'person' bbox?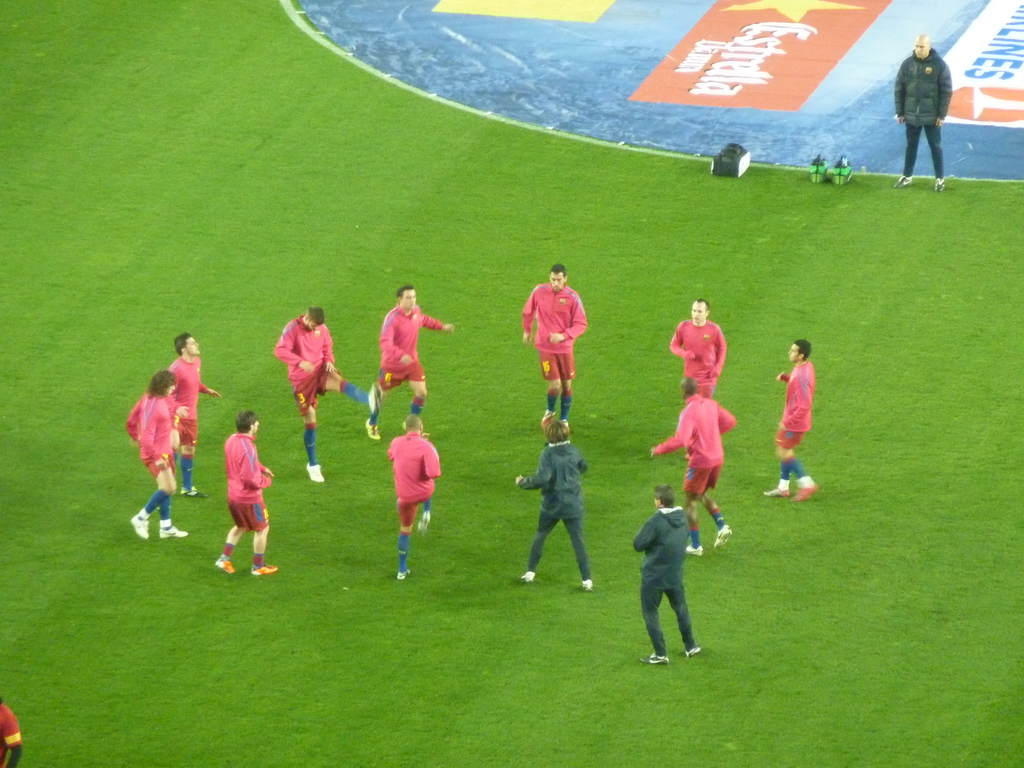
(509,420,593,591)
